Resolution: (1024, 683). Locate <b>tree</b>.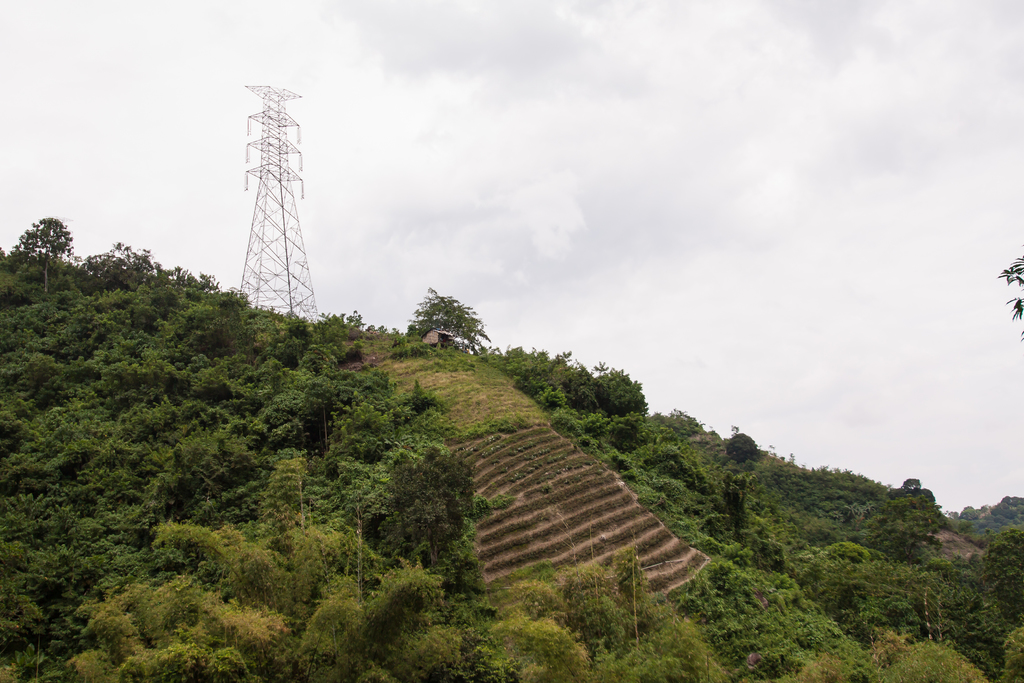
crop(997, 241, 1023, 333).
